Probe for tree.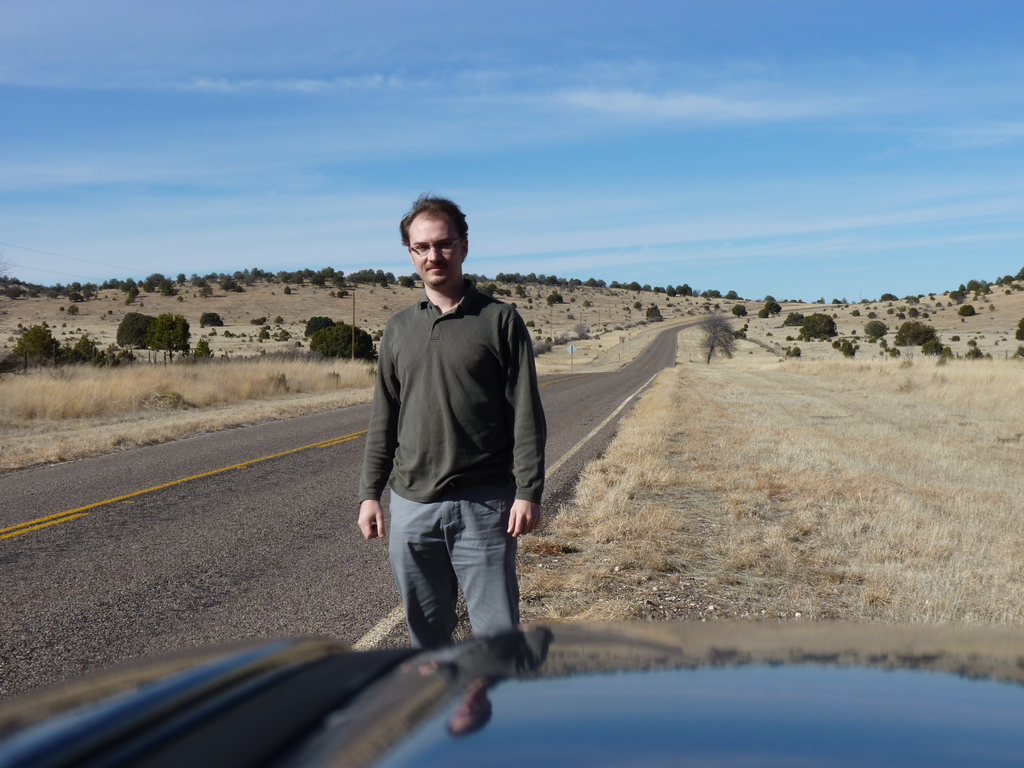
Probe result: [791,348,801,357].
